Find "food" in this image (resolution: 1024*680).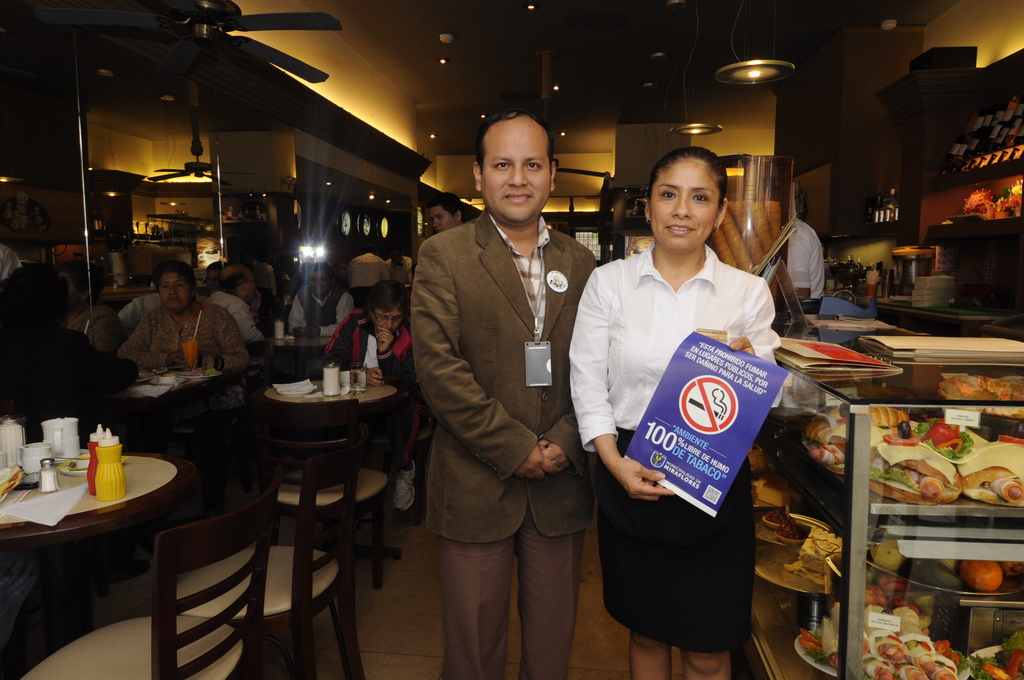
x1=748, y1=445, x2=788, y2=475.
